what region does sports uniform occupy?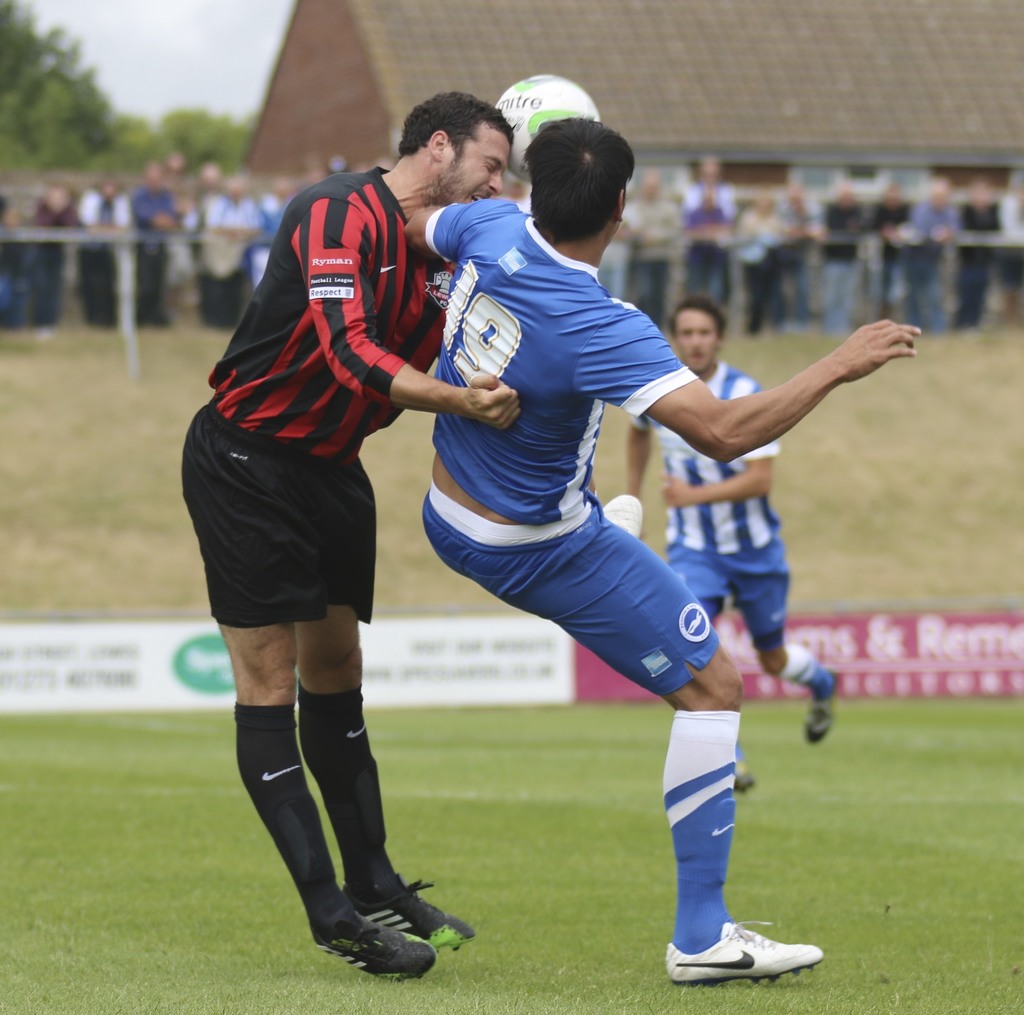
173:164:461:632.
